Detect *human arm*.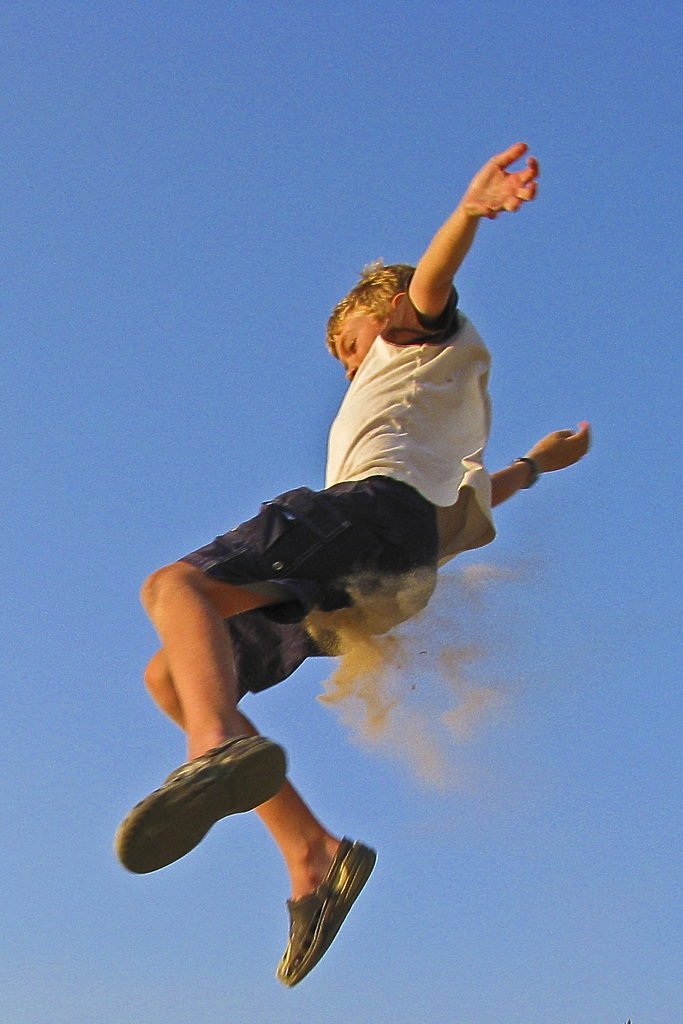
Detected at left=473, top=420, right=607, bottom=524.
